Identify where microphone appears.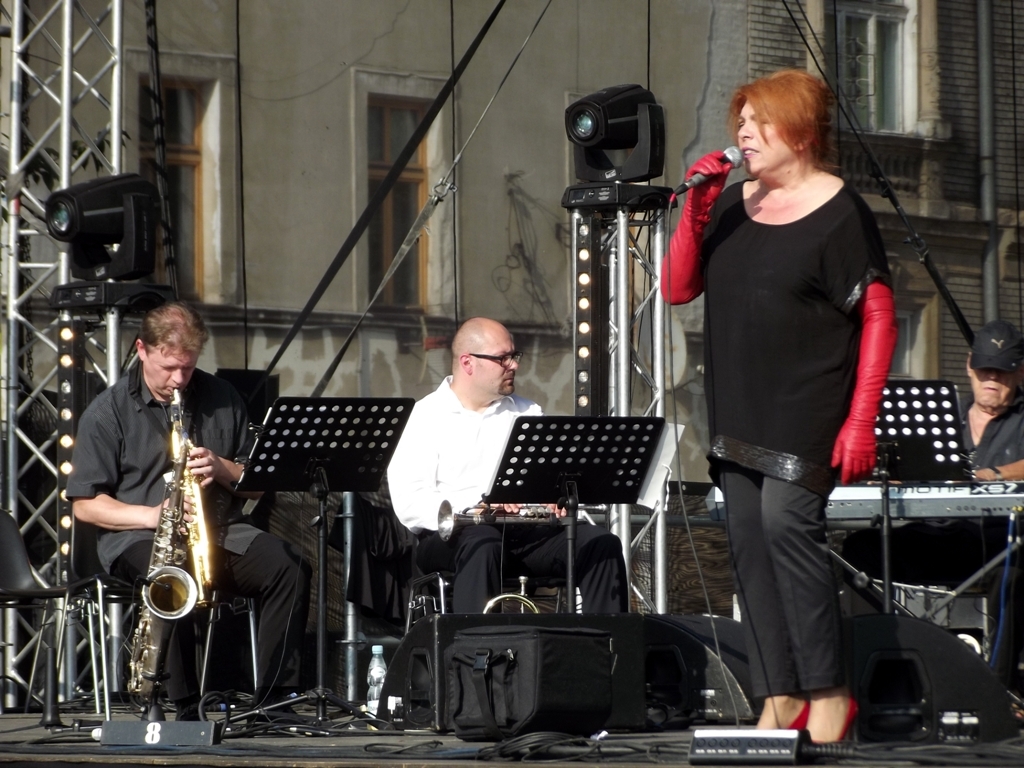
Appears at rect(669, 144, 744, 194).
